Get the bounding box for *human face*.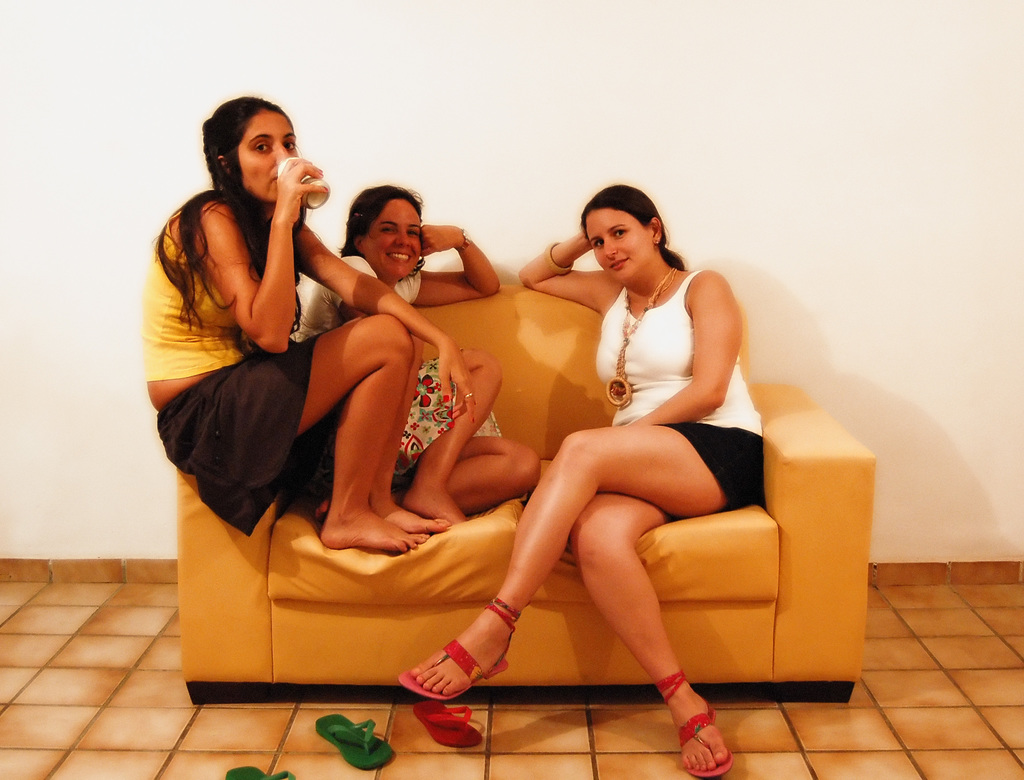
[left=367, top=199, right=426, bottom=277].
